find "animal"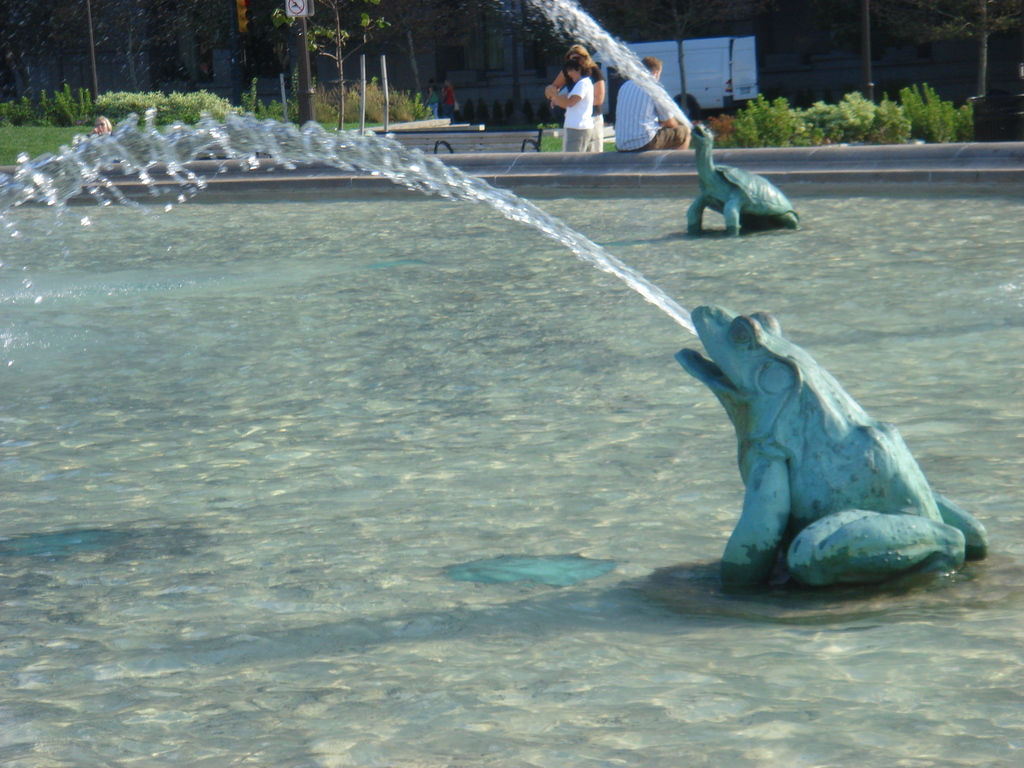
bbox=(686, 120, 802, 237)
